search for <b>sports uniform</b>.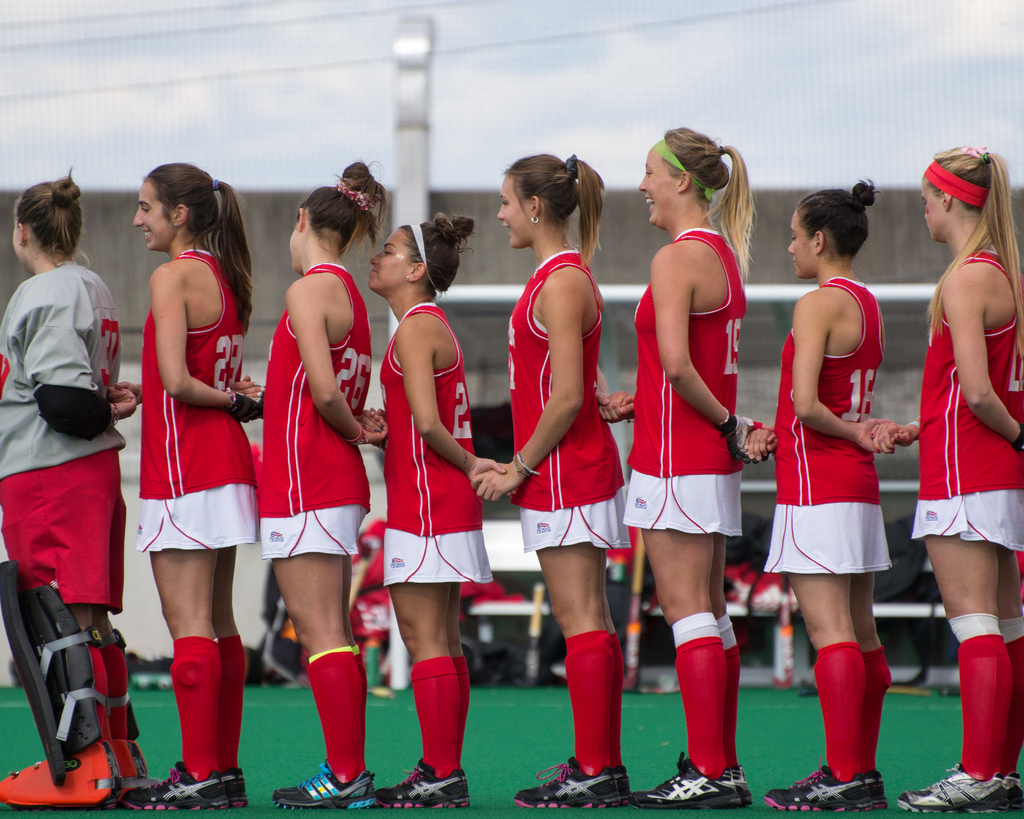
Found at bbox(634, 227, 746, 550).
